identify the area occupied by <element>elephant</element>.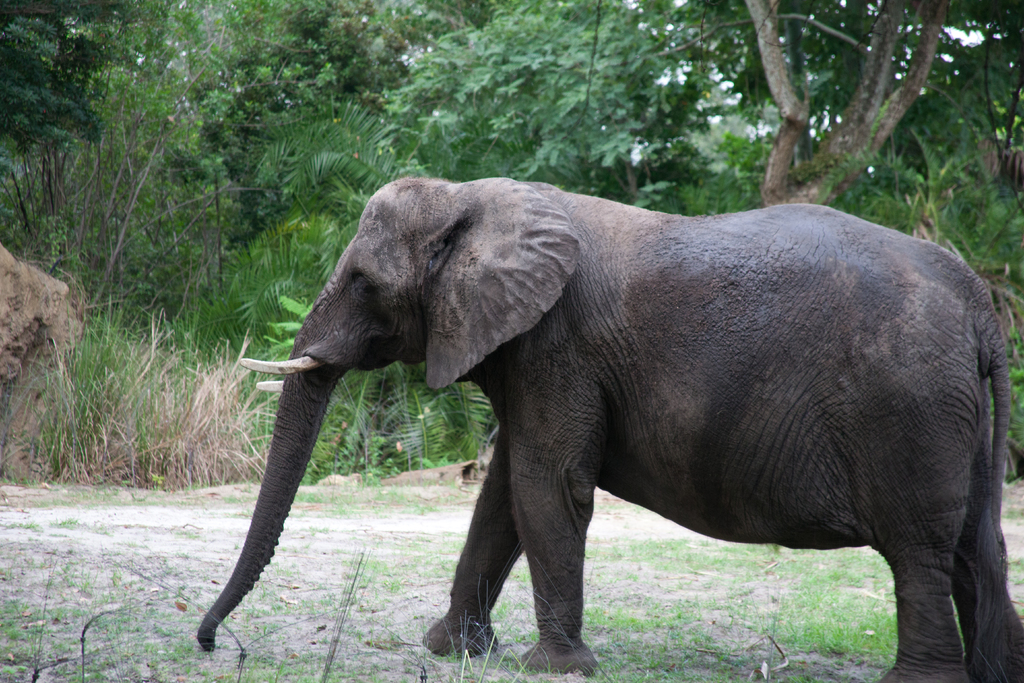
Area: {"left": 205, "top": 169, "right": 987, "bottom": 680}.
